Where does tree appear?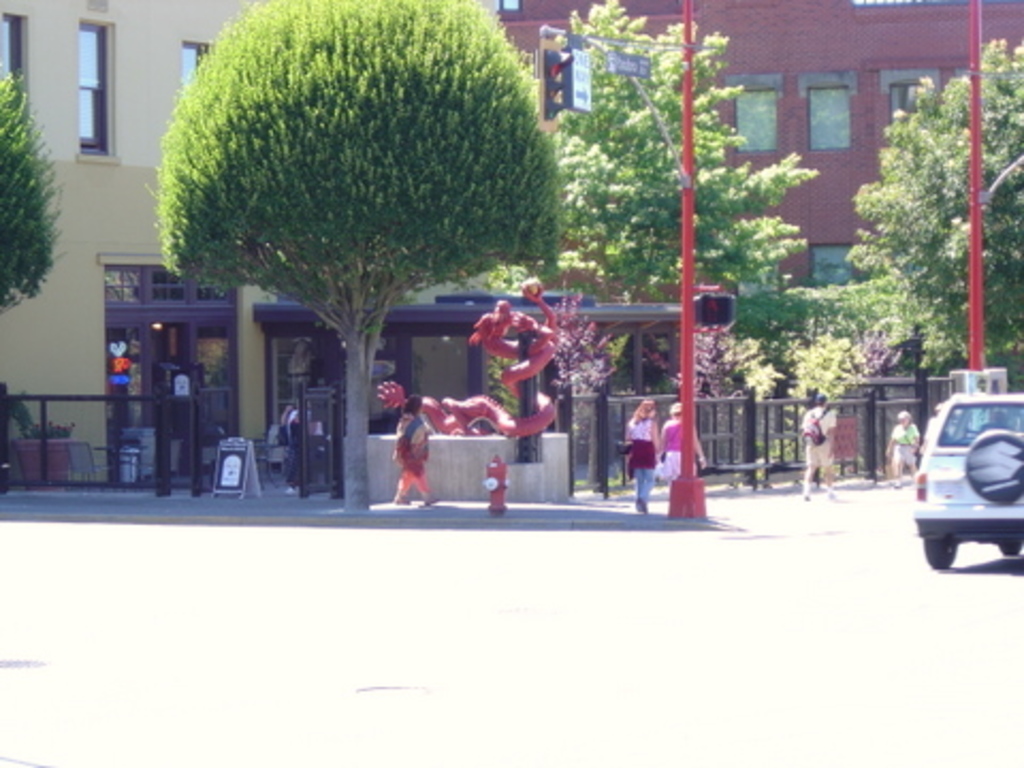
Appears at detection(0, 70, 64, 324).
